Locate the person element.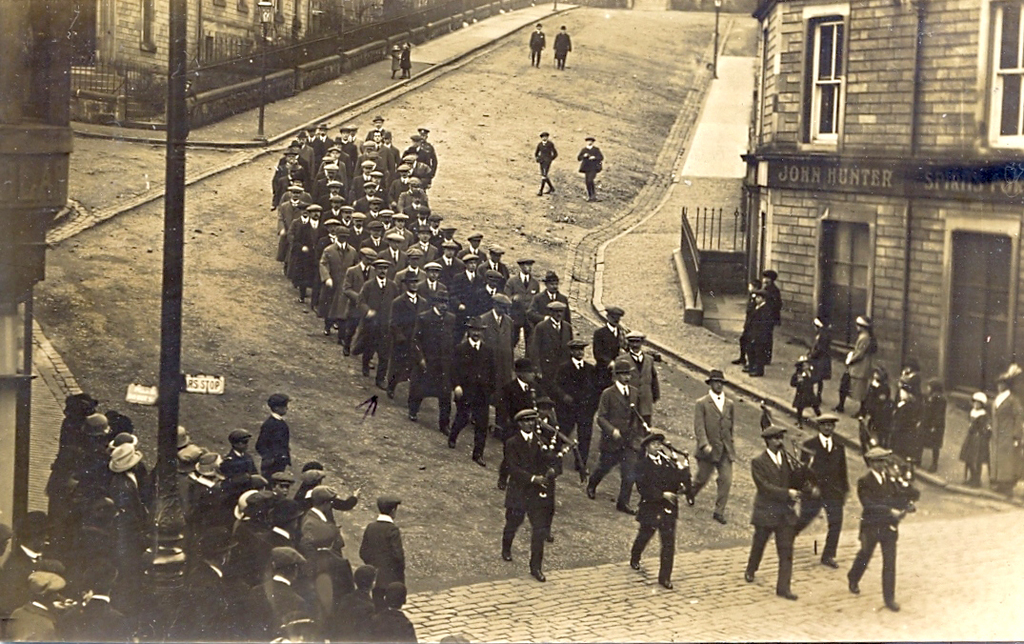
Element bbox: bbox=[985, 362, 1023, 500].
